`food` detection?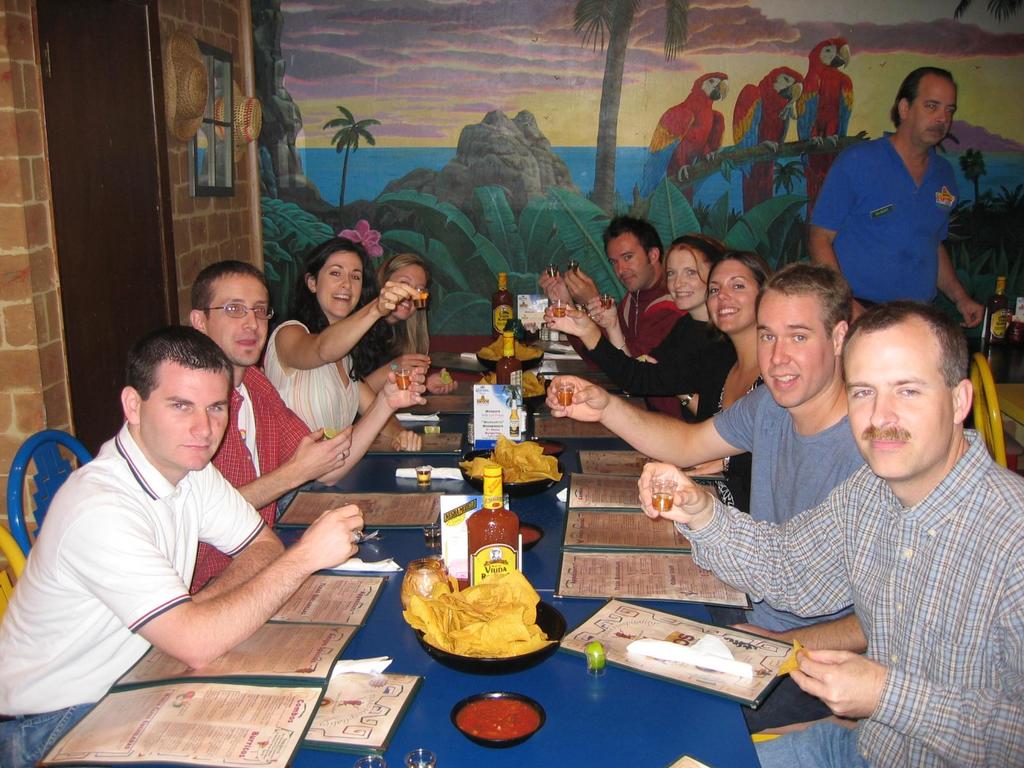
box(475, 331, 544, 362)
